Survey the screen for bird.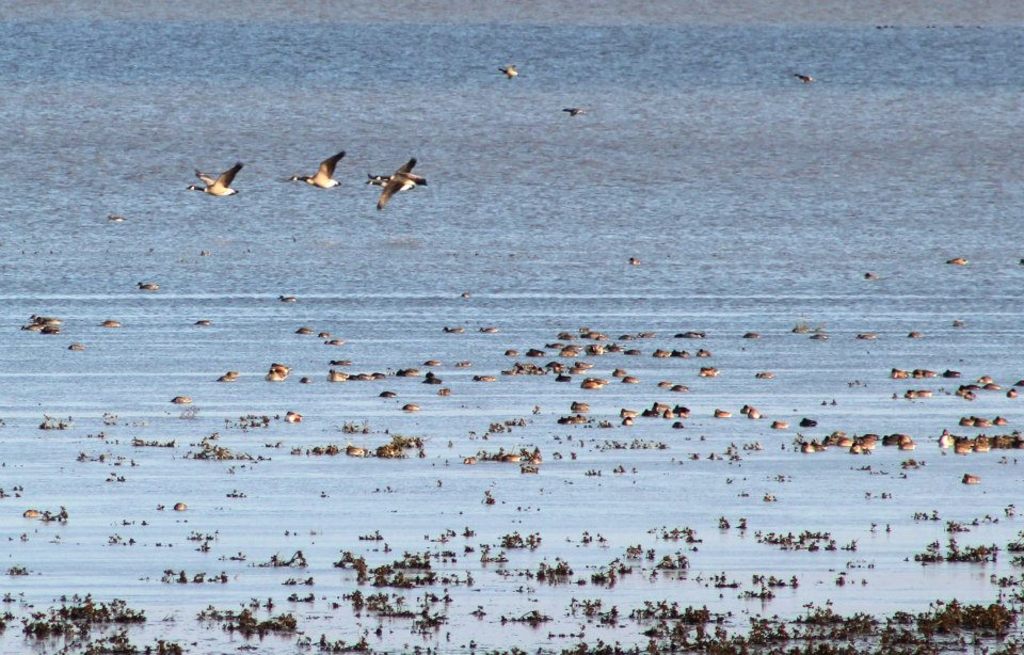
Survey found: <region>98, 320, 121, 332</region>.
